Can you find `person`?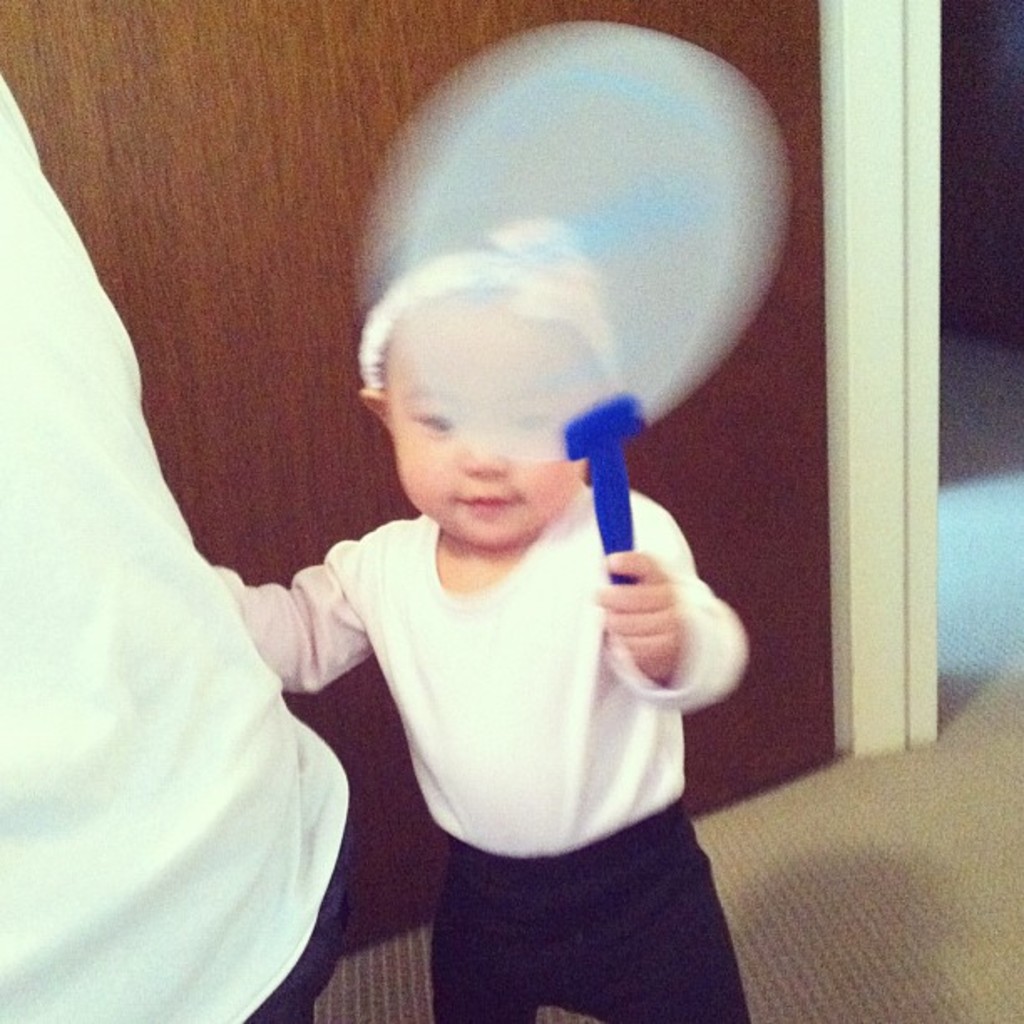
Yes, bounding box: bbox=[0, 75, 370, 1022].
